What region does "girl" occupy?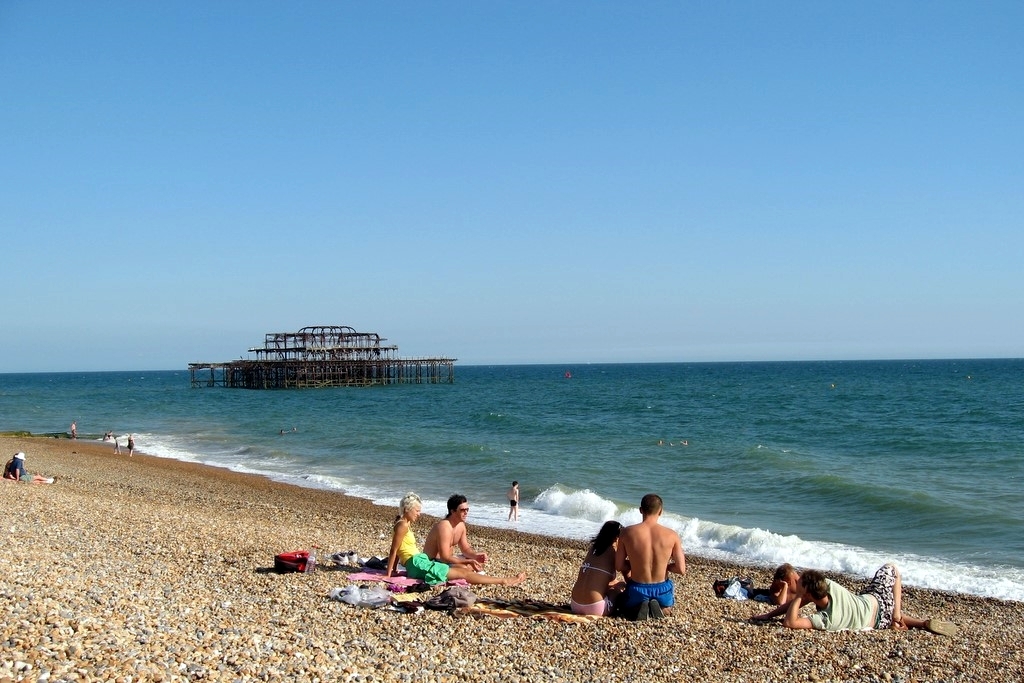
{"x1": 382, "y1": 489, "x2": 531, "y2": 586}.
